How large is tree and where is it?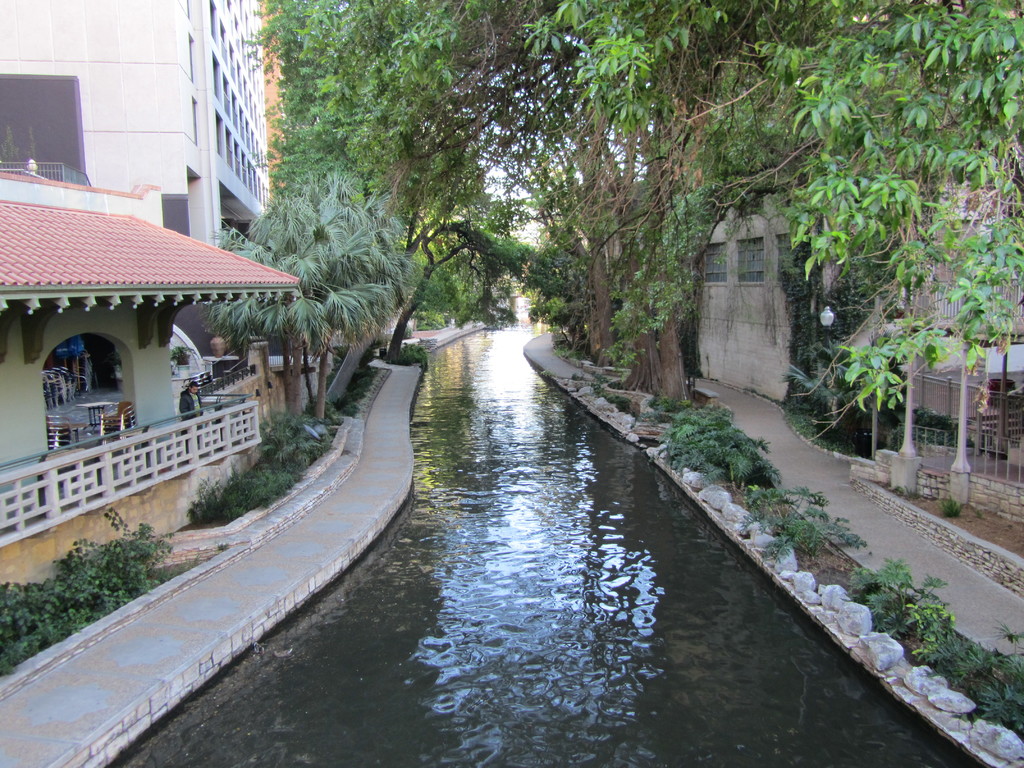
Bounding box: crop(456, 173, 512, 319).
